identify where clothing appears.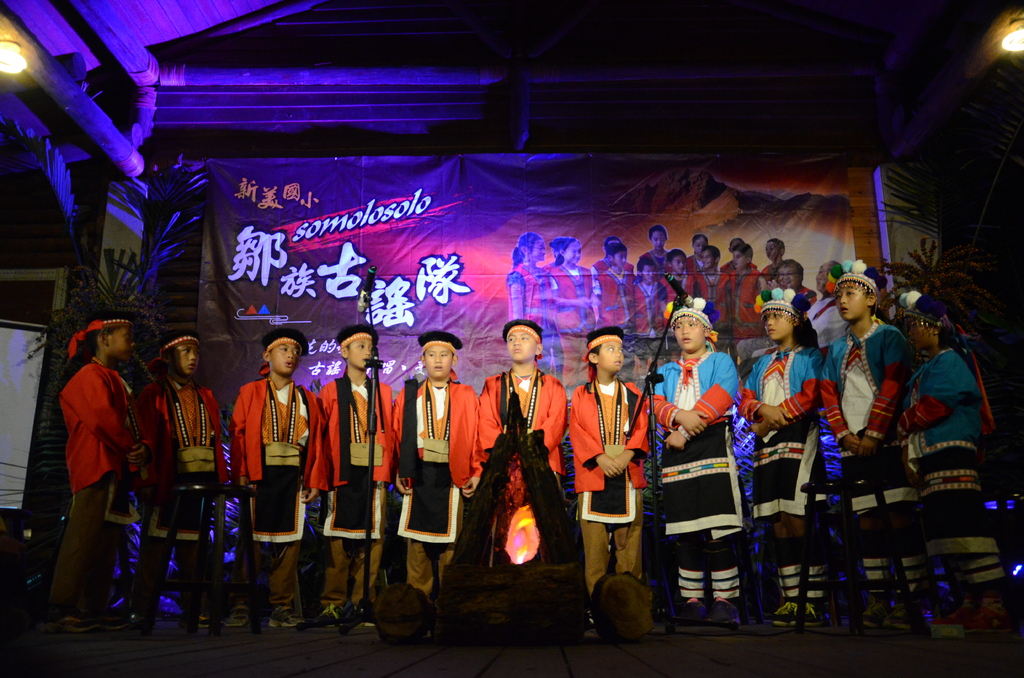
Appears at detection(312, 376, 389, 481).
